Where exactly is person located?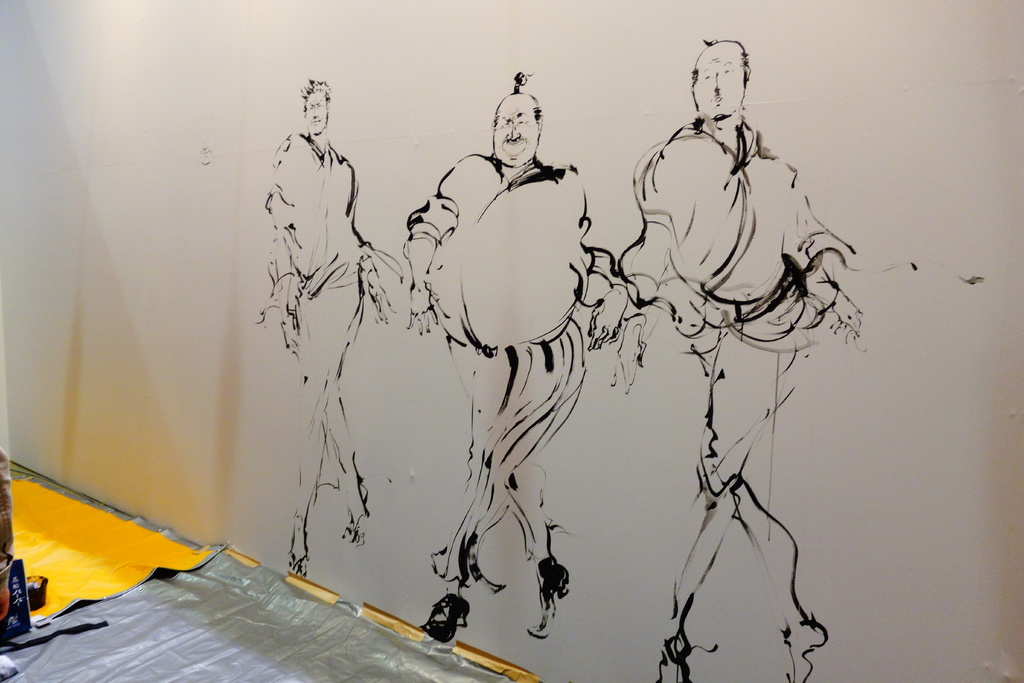
Its bounding box is rect(255, 74, 398, 576).
